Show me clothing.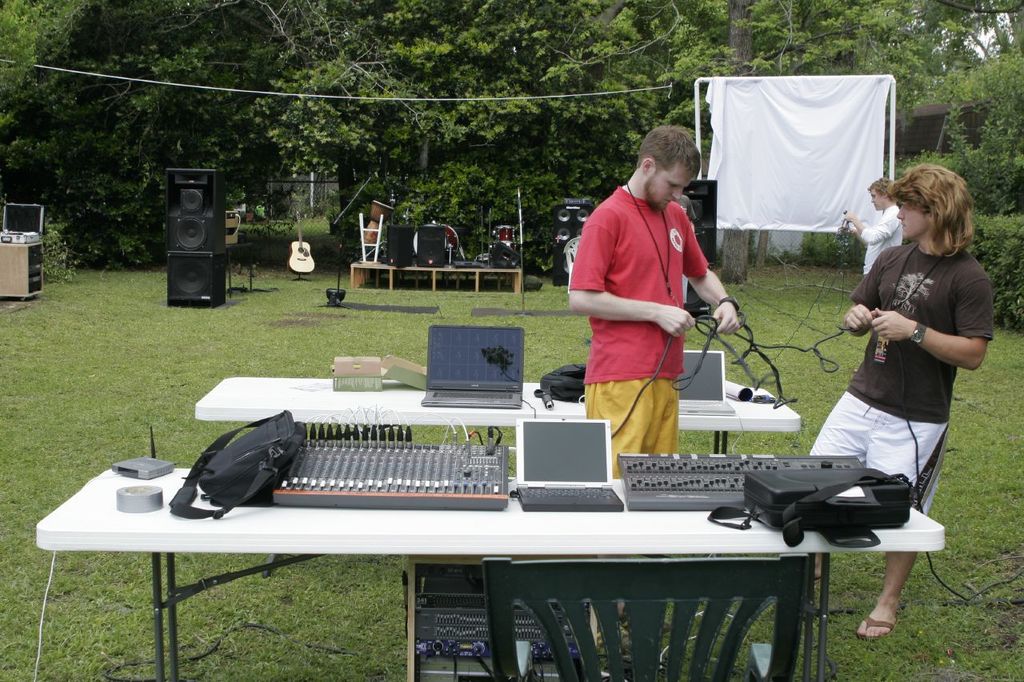
clothing is here: <bbox>858, 205, 905, 277</bbox>.
